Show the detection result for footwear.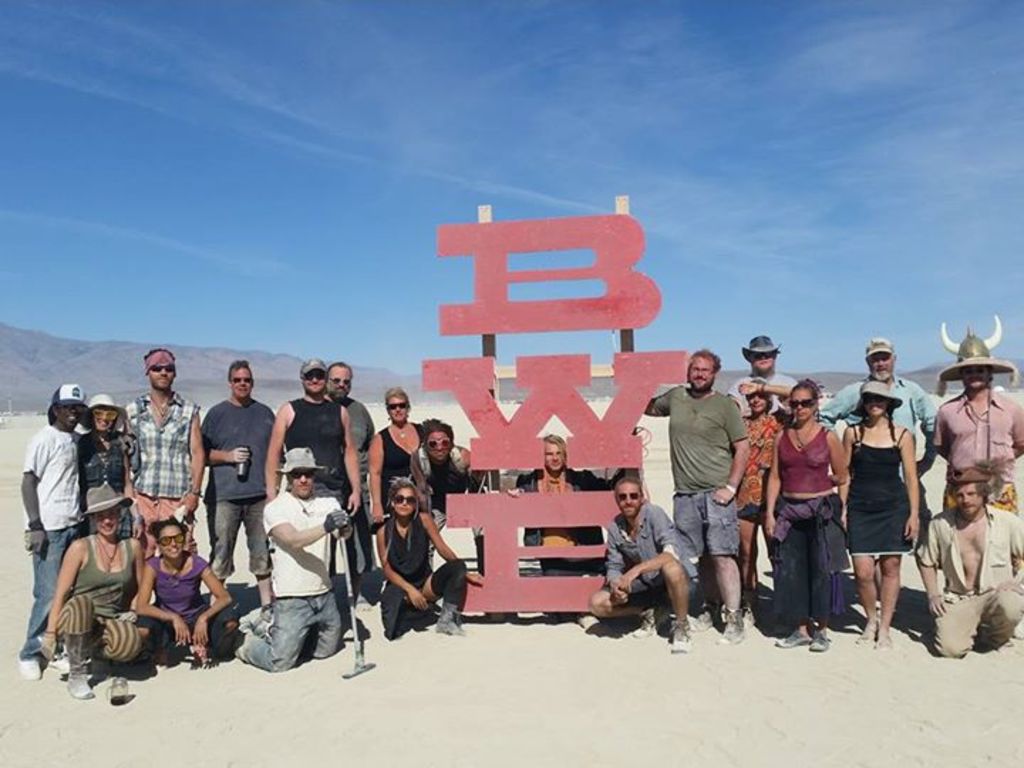
BBox(720, 607, 747, 647).
